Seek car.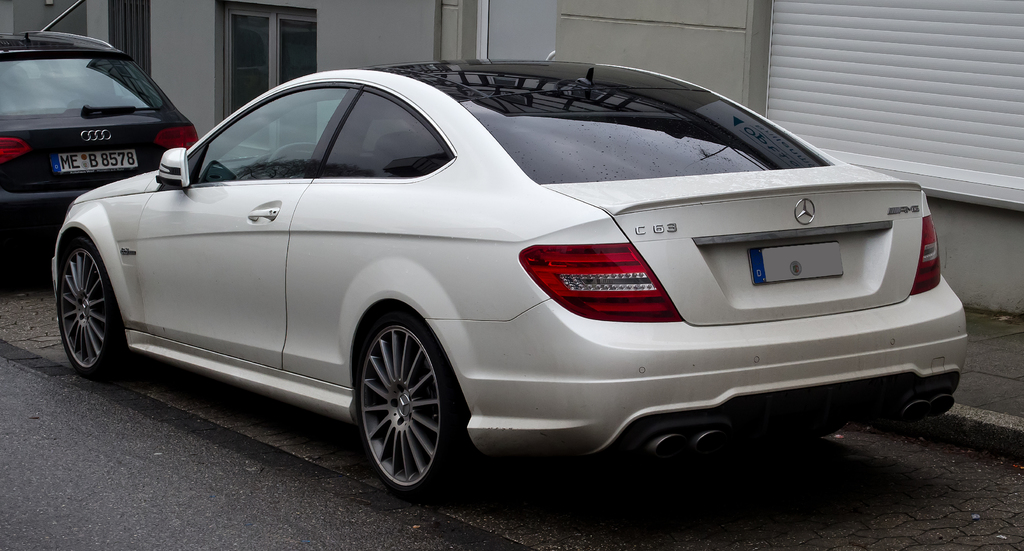
BBox(0, 0, 207, 265).
